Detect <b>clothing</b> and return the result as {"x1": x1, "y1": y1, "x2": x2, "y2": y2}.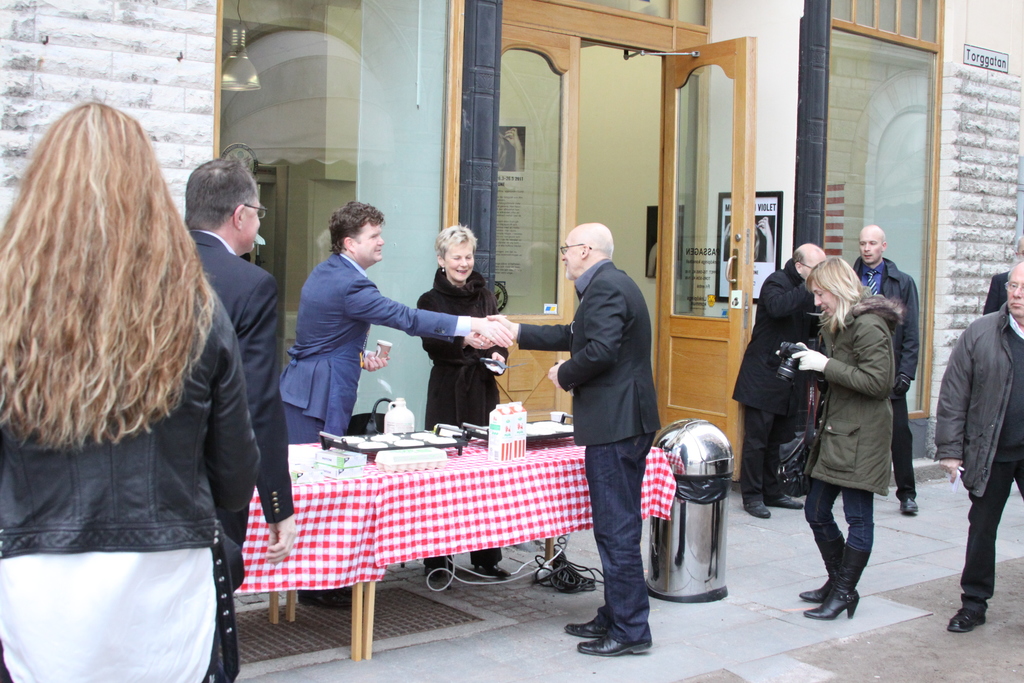
{"x1": 935, "y1": 310, "x2": 1023, "y2": 494}.
